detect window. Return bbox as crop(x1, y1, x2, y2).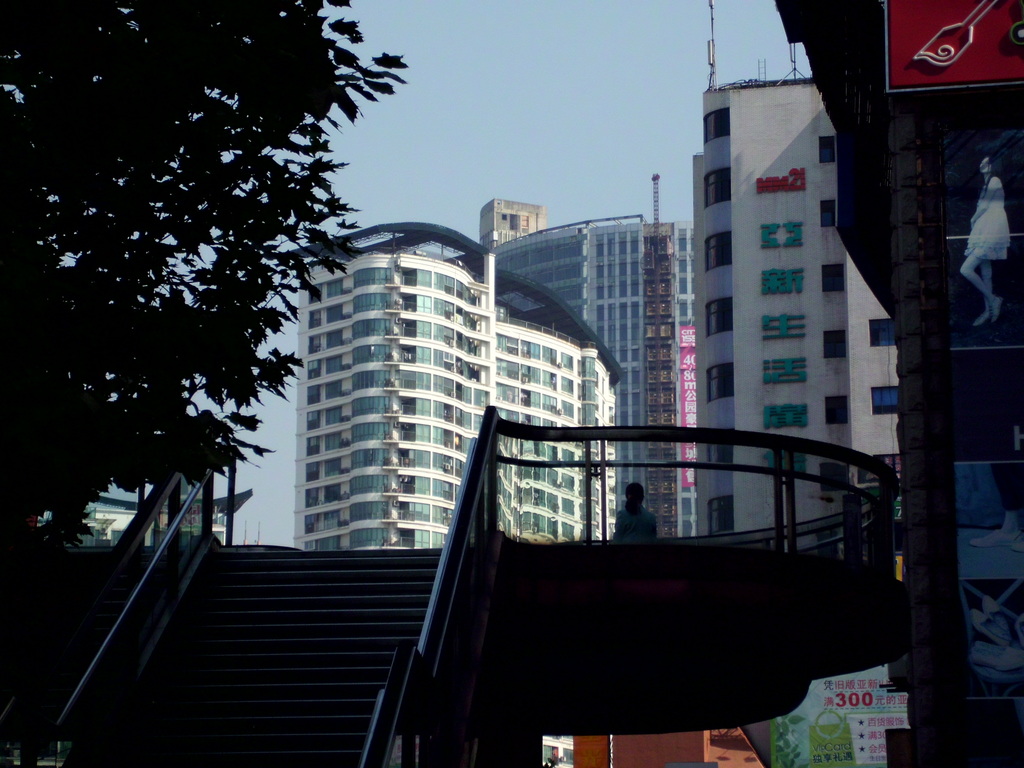
crop(869, 388, 900, 413).
